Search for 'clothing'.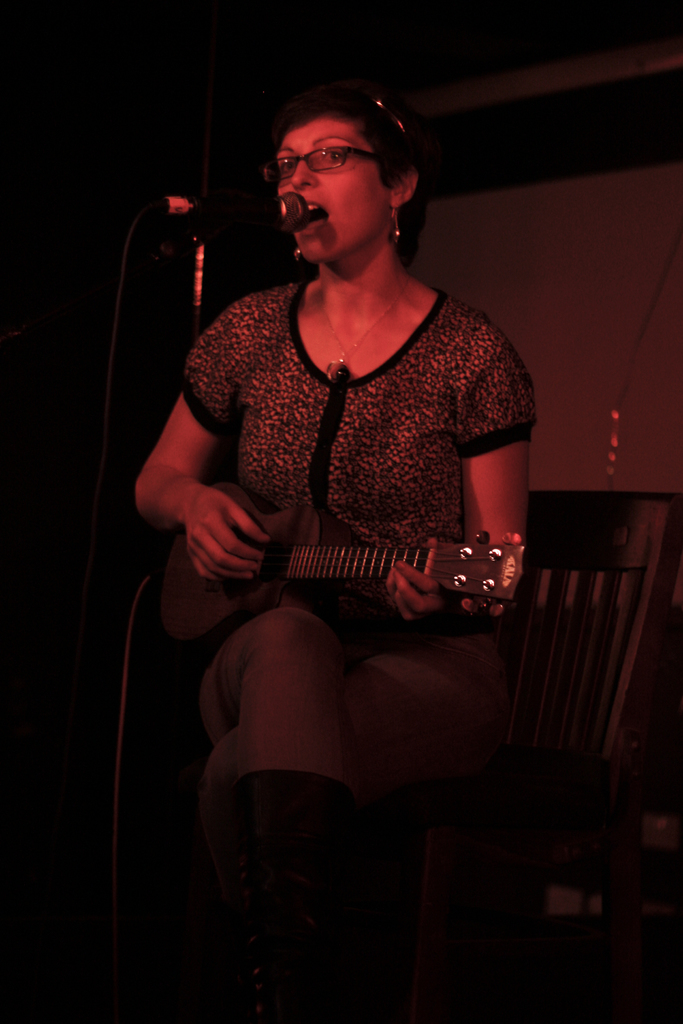
Found at 161 260 524 1018.
